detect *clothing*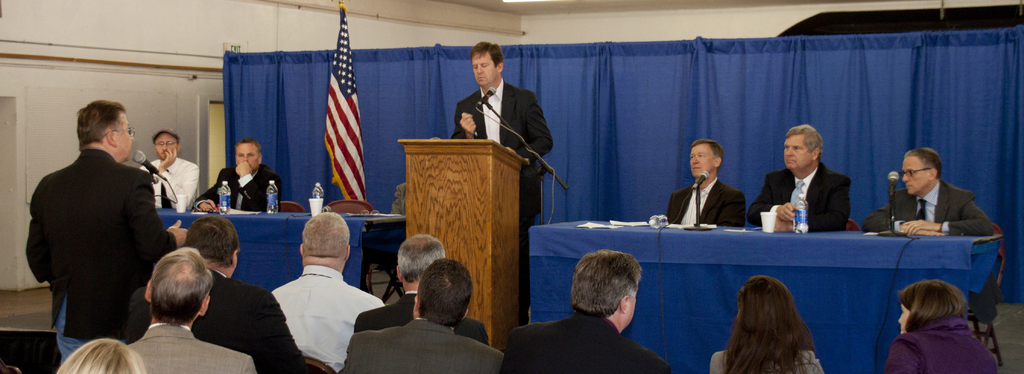
pyautogui.locateOnScreen(710, 342, 831, 373)
